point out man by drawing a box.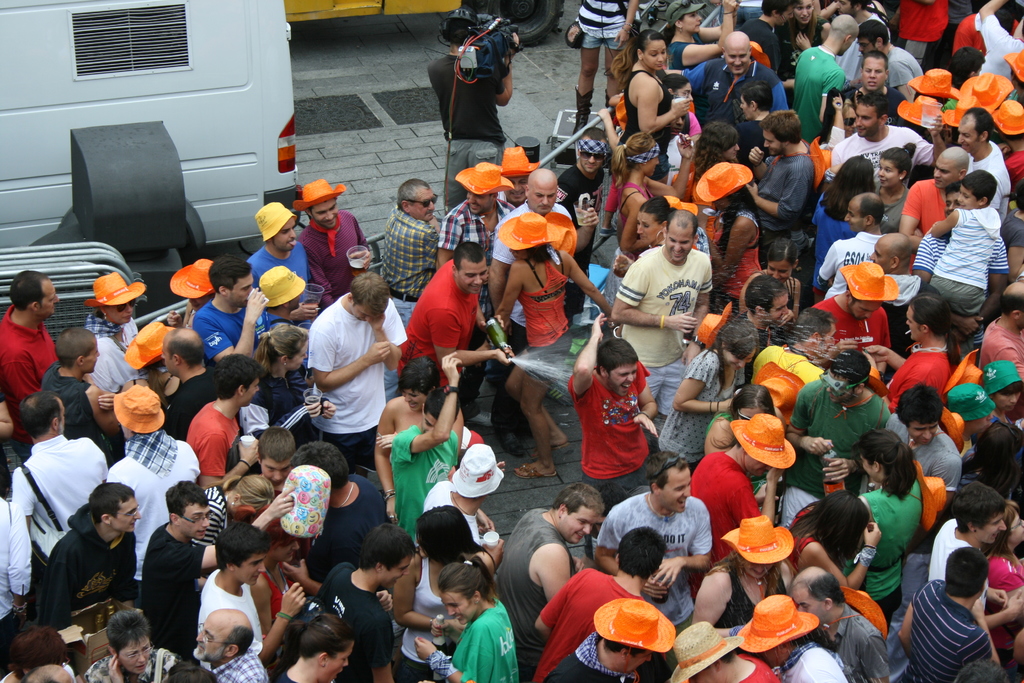
rect(8, 388, 110, 579).
